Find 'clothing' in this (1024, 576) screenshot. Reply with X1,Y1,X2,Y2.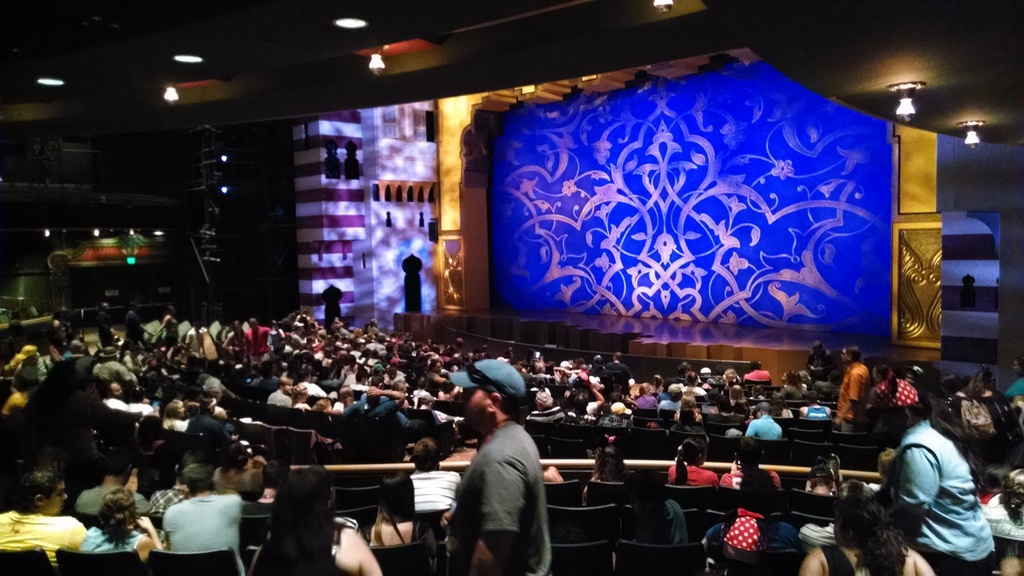
0,511,86,549.
